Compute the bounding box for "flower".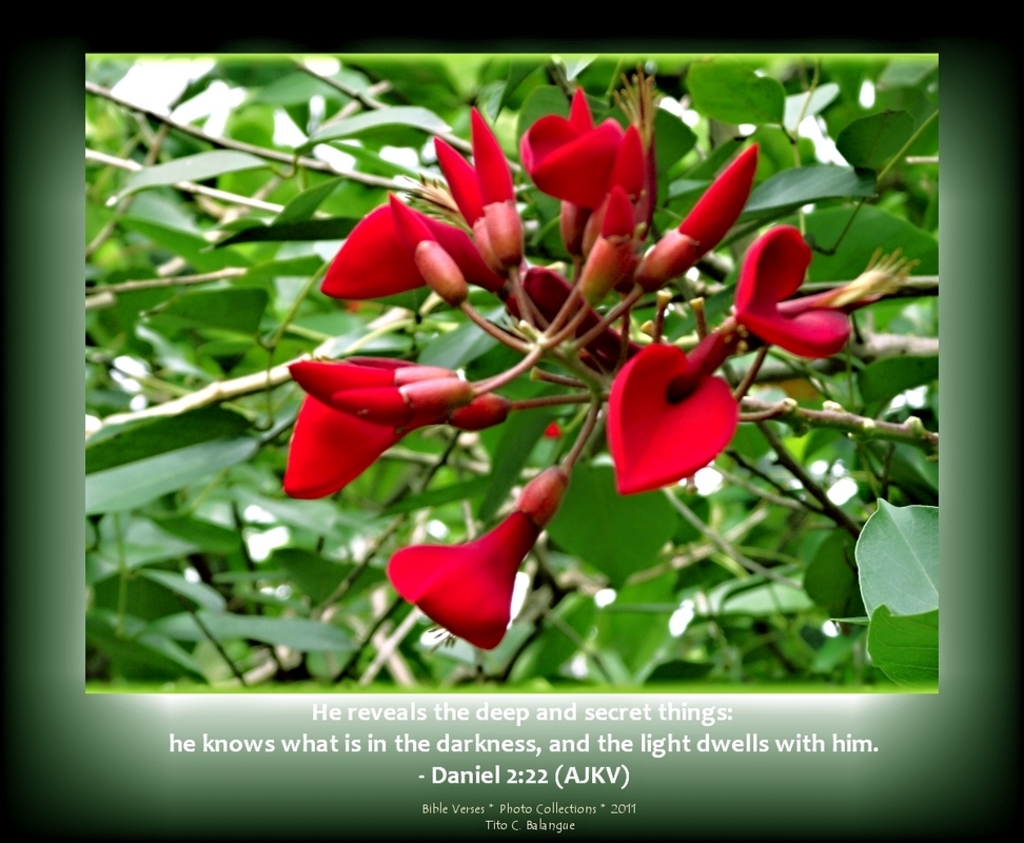
383:462:568:653.
